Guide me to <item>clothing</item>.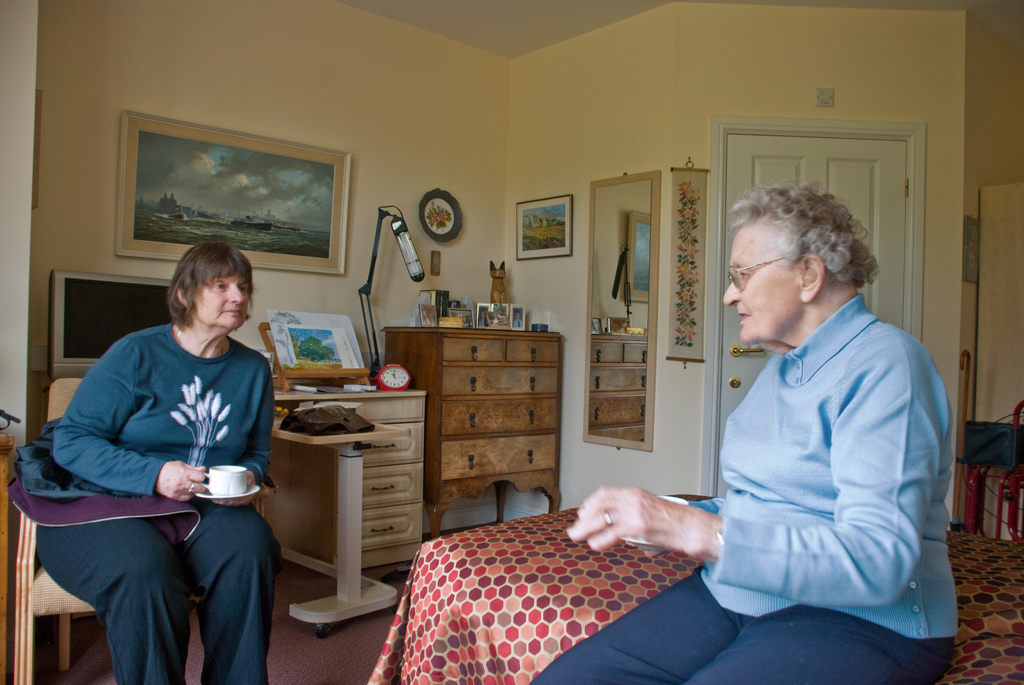
Guidance: box(525, 292, 963, 684).
